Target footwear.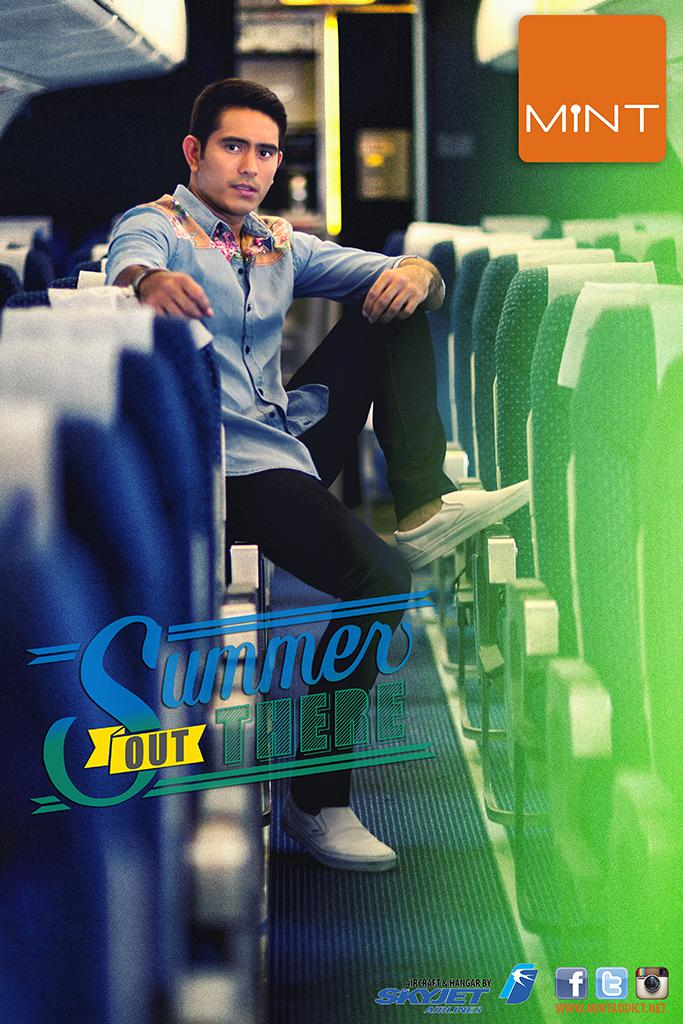
Target region: detection(272, 790, 396, 879).
